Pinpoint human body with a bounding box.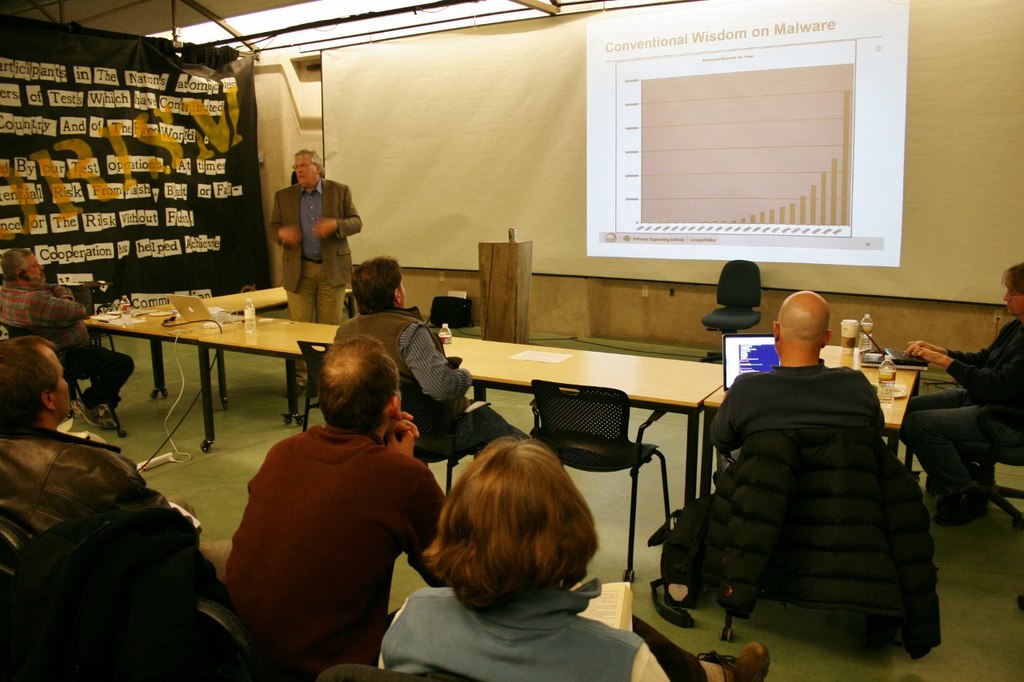
(369, 432, 666, 681).
